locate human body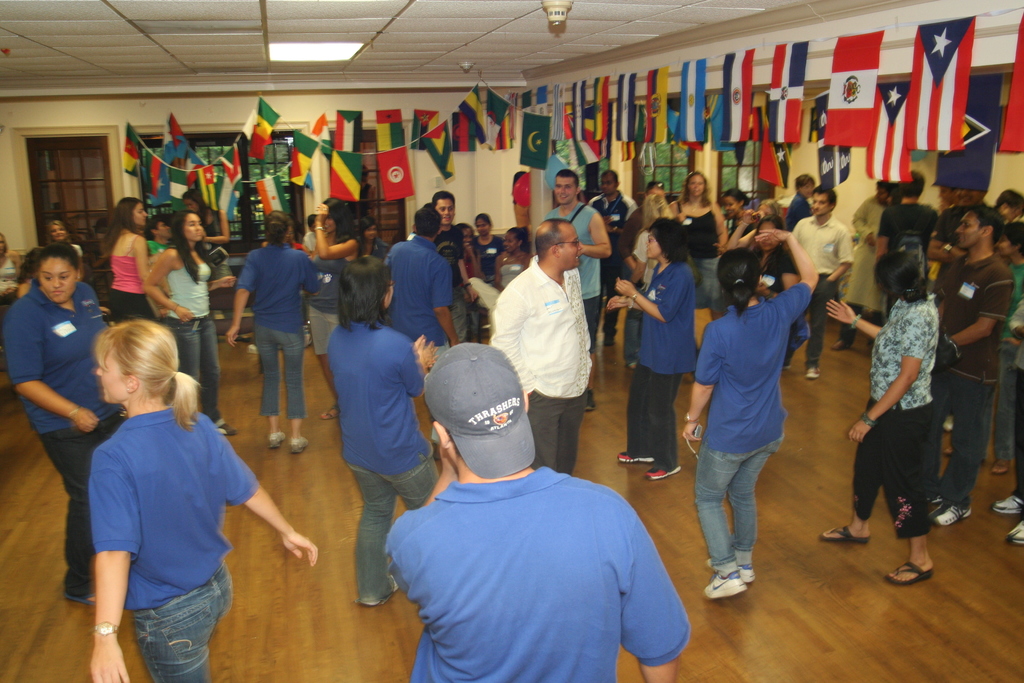
detection(380, 347, 696, 682)
